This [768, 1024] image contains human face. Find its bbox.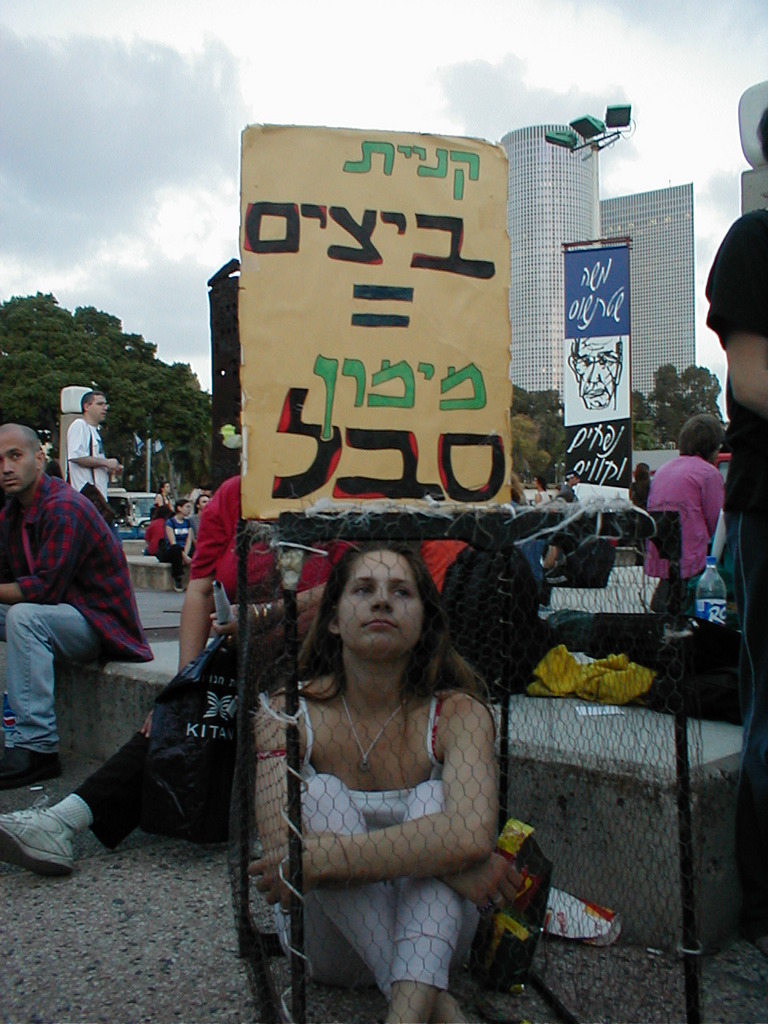
<region>0, 436, 31, 498</region>.
